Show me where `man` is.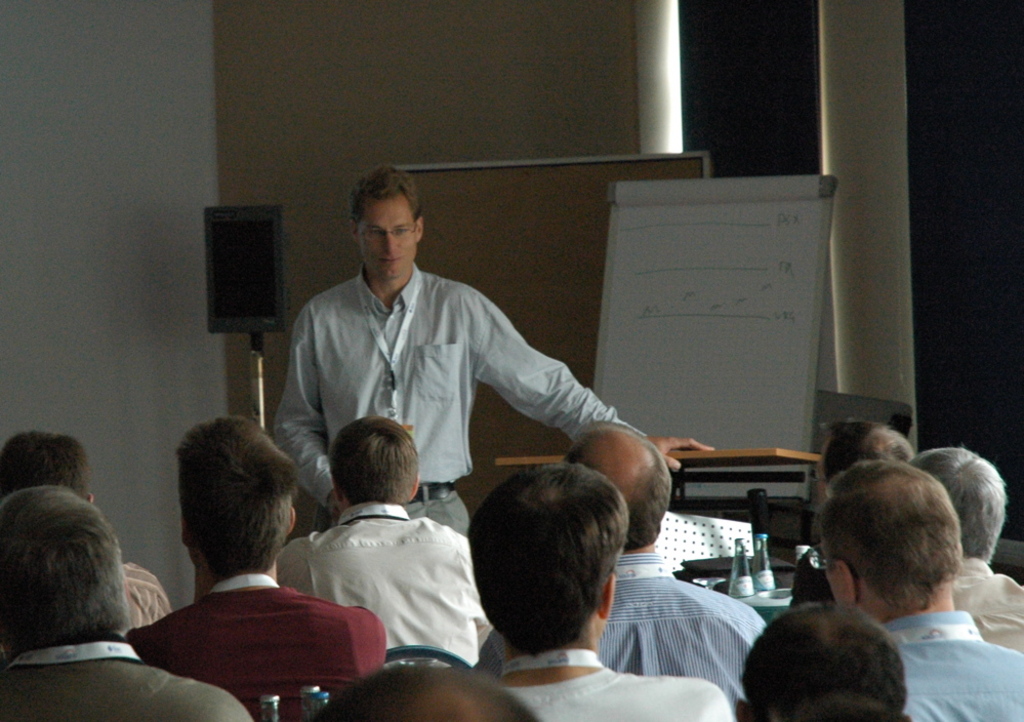
`man` is at (left=0, top=425, right=179, bottom=631).
